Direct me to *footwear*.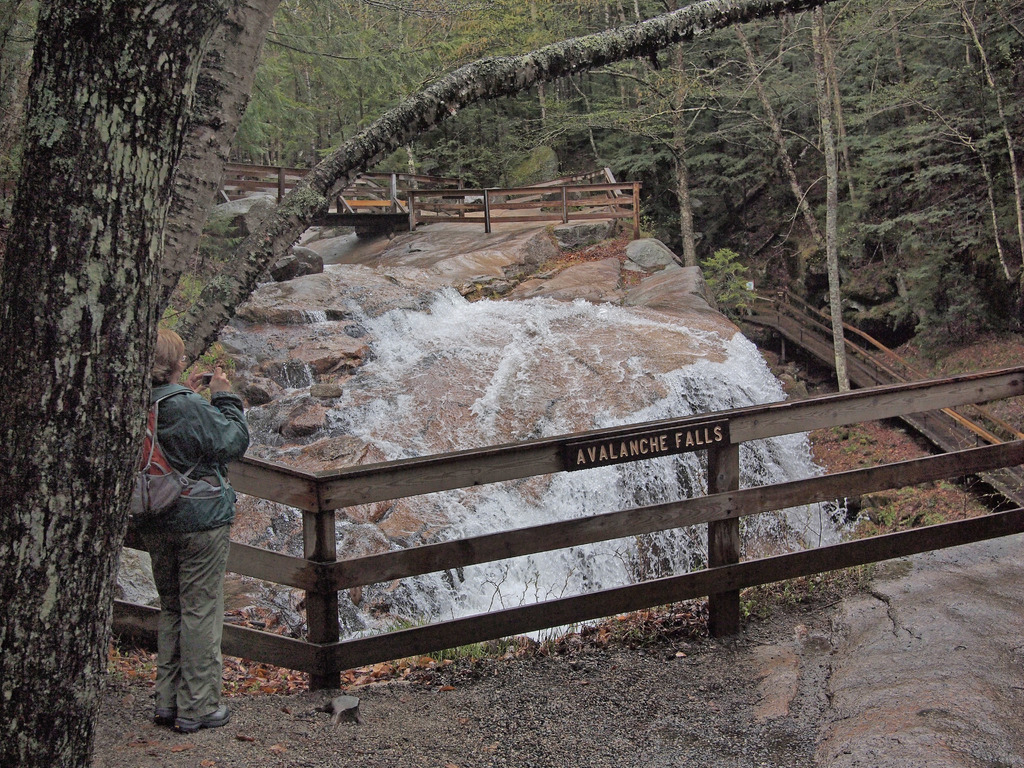
Direction: (167,693,241,732).
